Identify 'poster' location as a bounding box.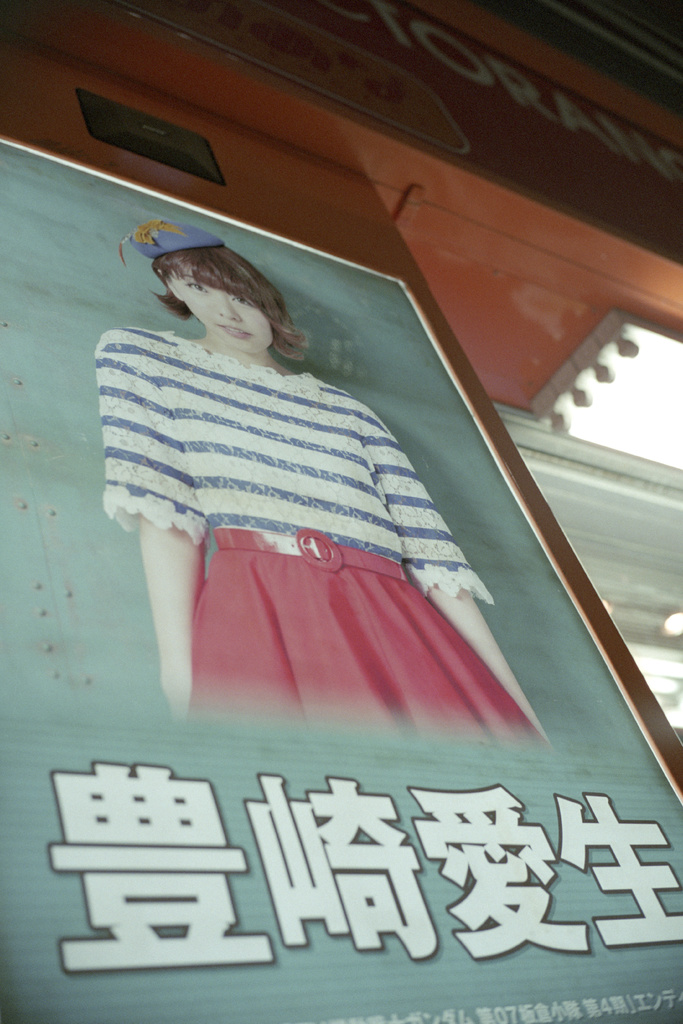
<bbox>0, 140, 682, 1023</bbox>.
